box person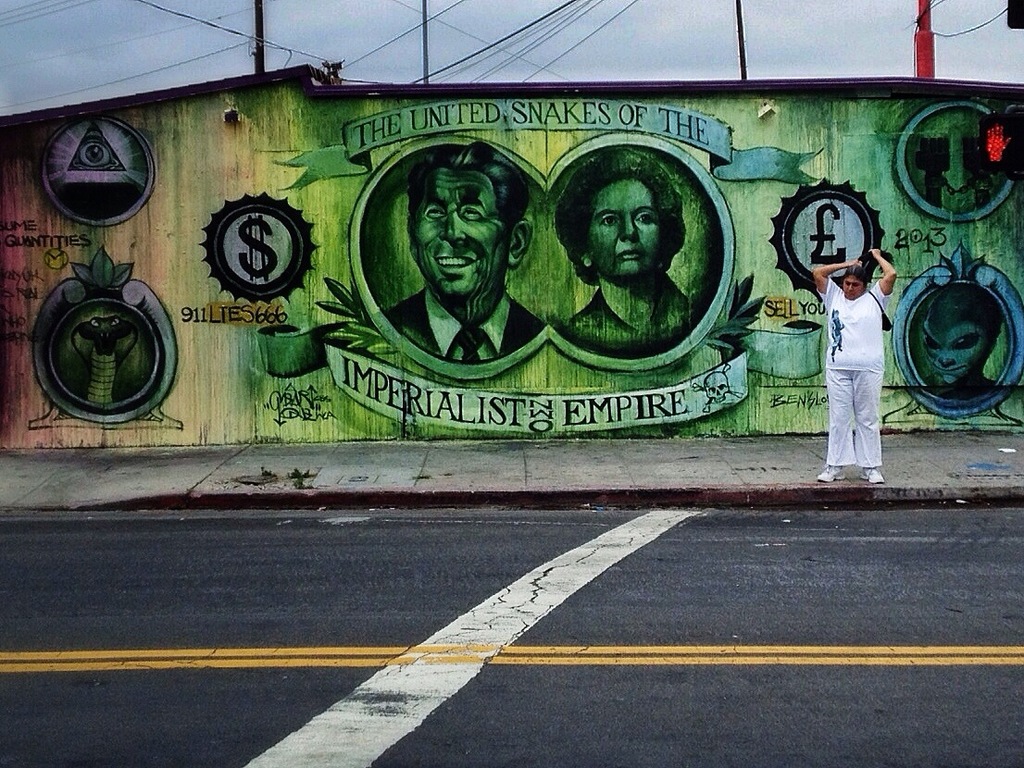
(left=385, top=140, right=543, bottom=361)
